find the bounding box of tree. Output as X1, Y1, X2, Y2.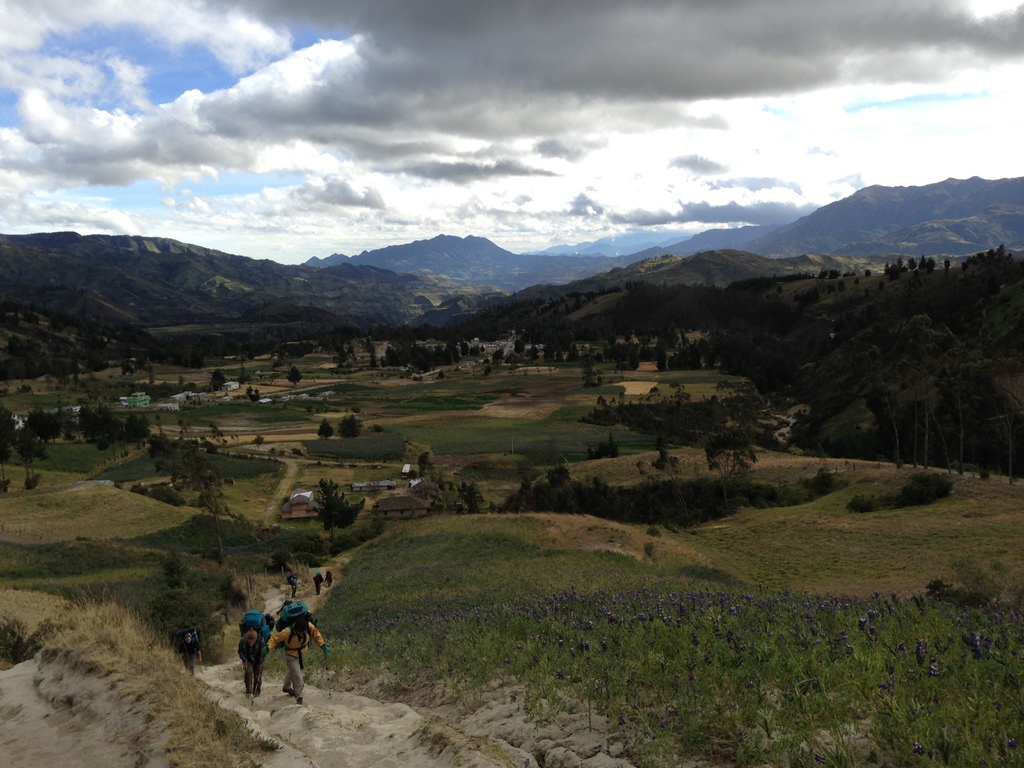
211, 370, 227, 388.
